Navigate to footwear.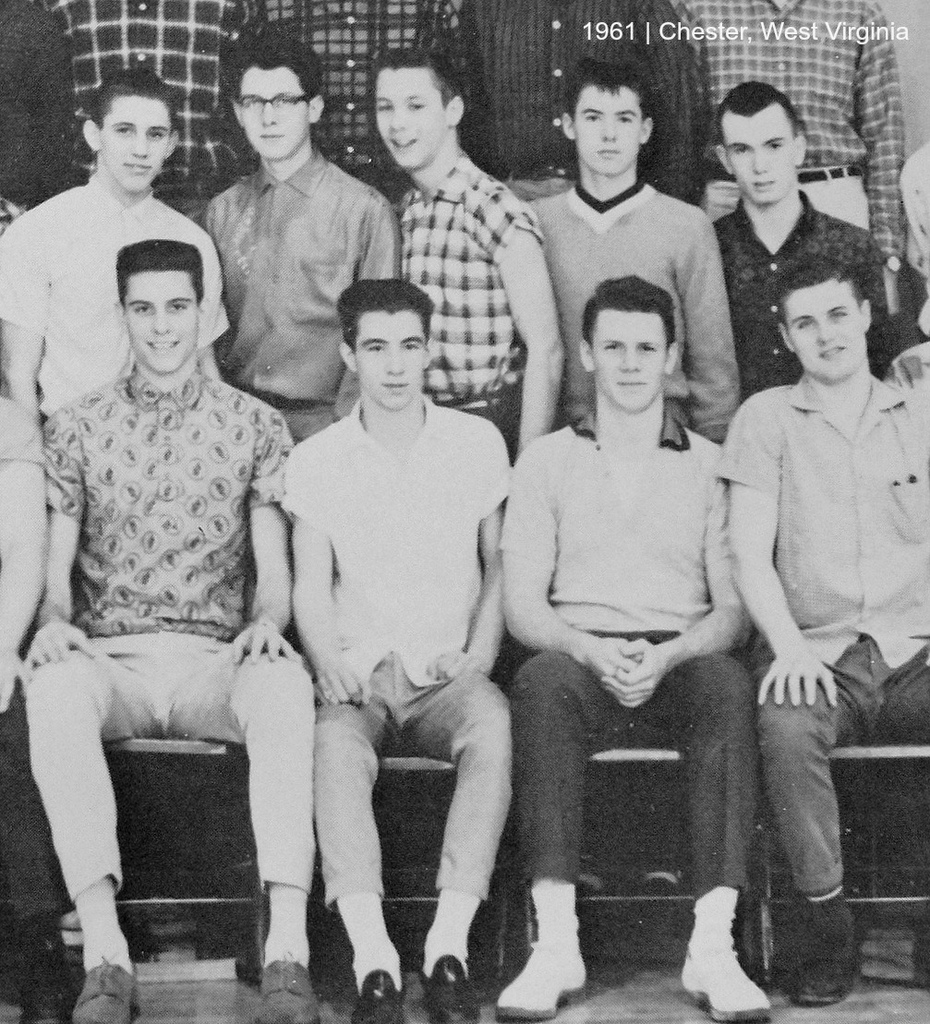
Navigation target: {"left": 264, "top": 959, "right": 326, "bottom": 1023}.
